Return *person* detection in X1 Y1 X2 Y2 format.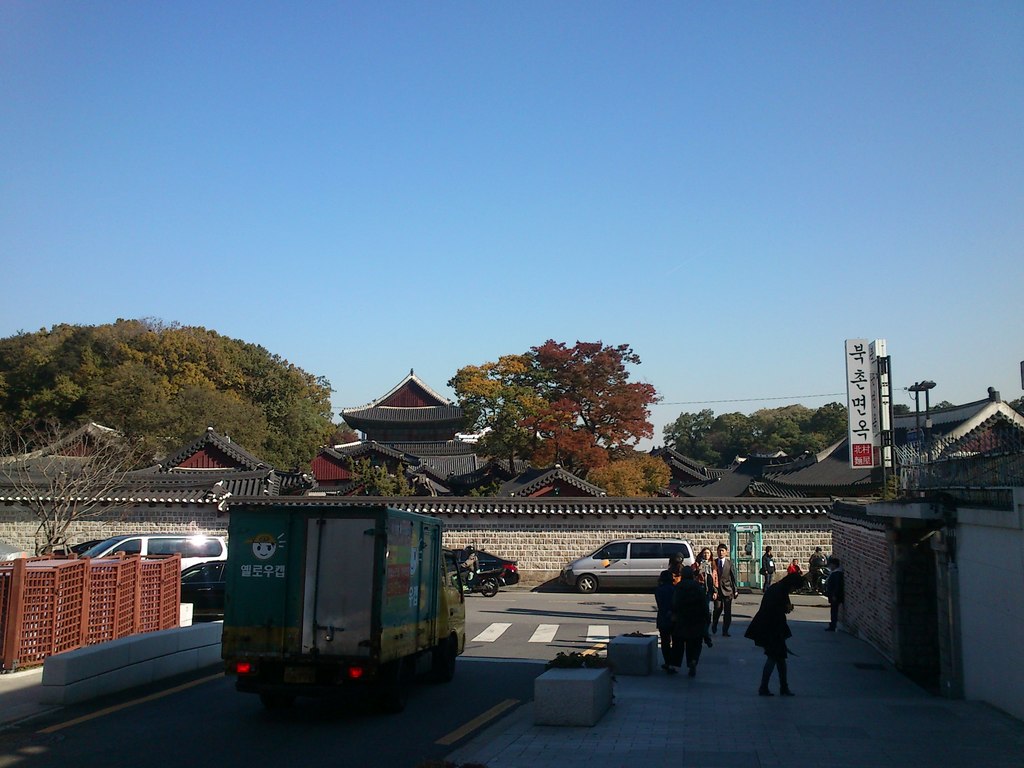
780 553 812 594.
